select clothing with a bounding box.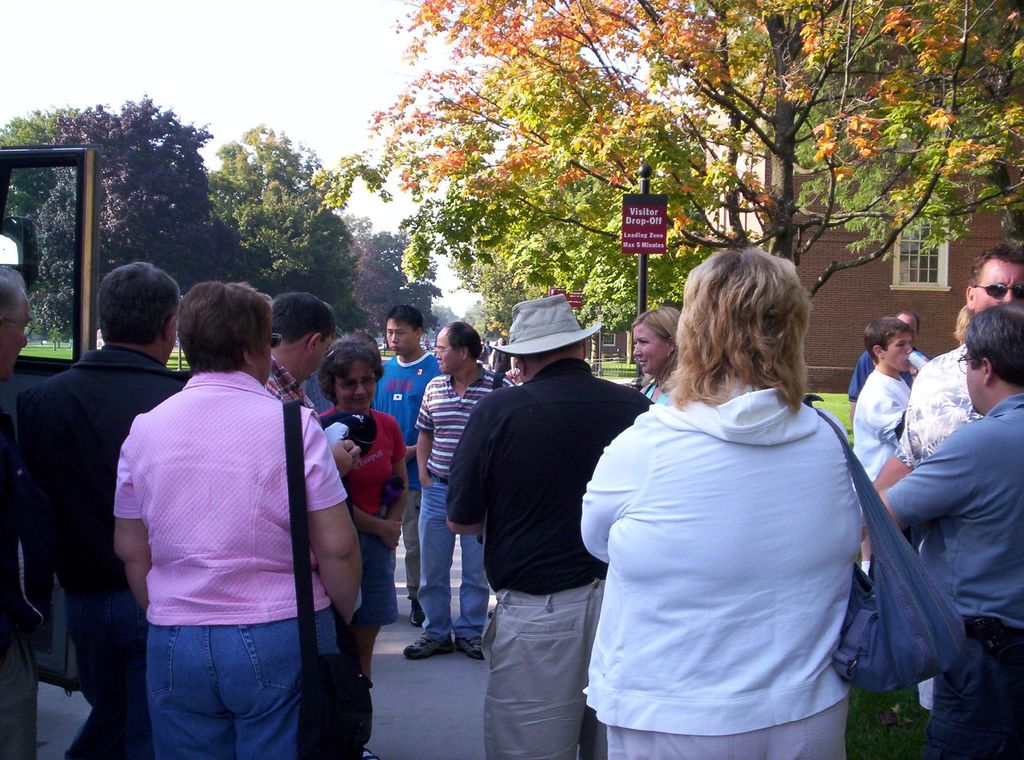
box=[846, 348, 1022, 394].
